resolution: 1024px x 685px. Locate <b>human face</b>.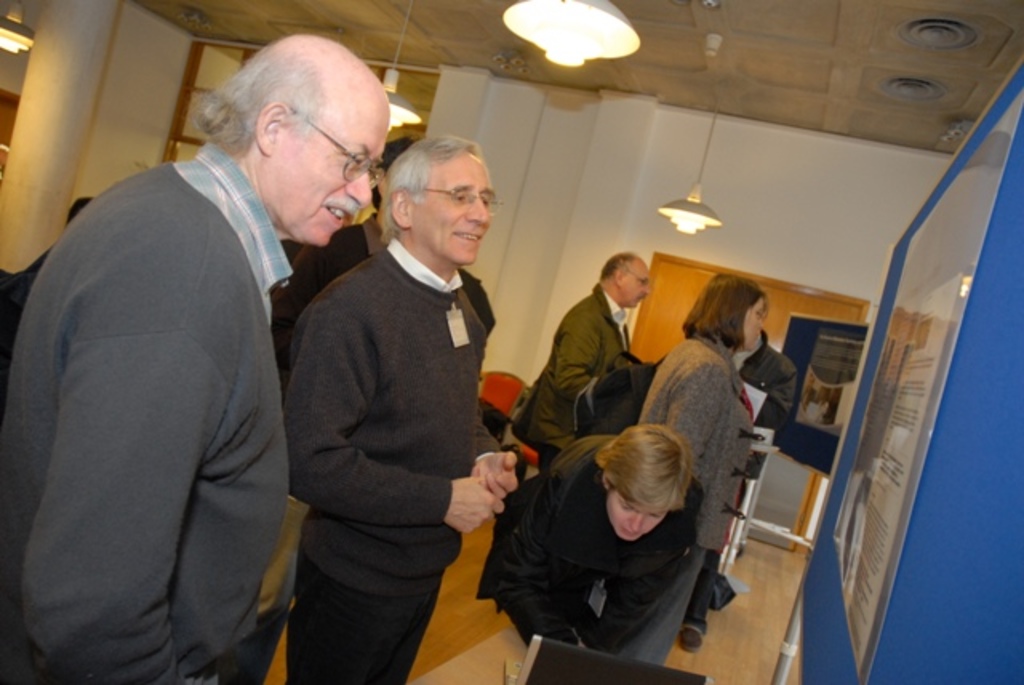
x1=270, y1=90, x2=390, y2=248.
